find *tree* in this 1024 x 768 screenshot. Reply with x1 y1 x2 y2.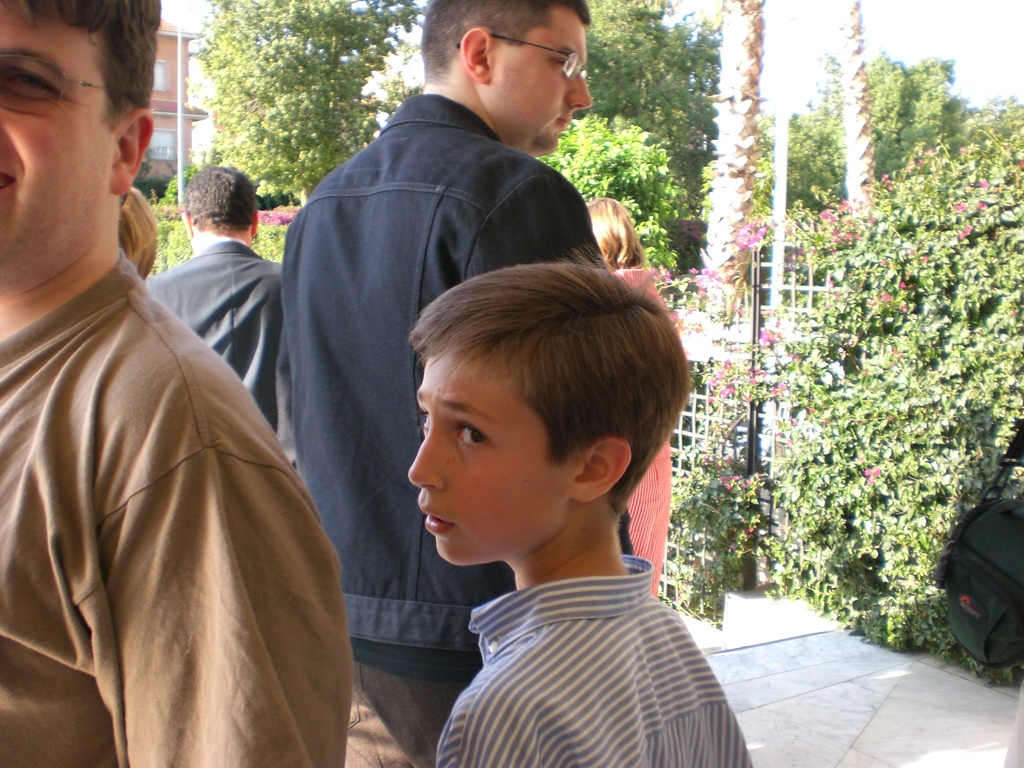
169 27 396 166.
